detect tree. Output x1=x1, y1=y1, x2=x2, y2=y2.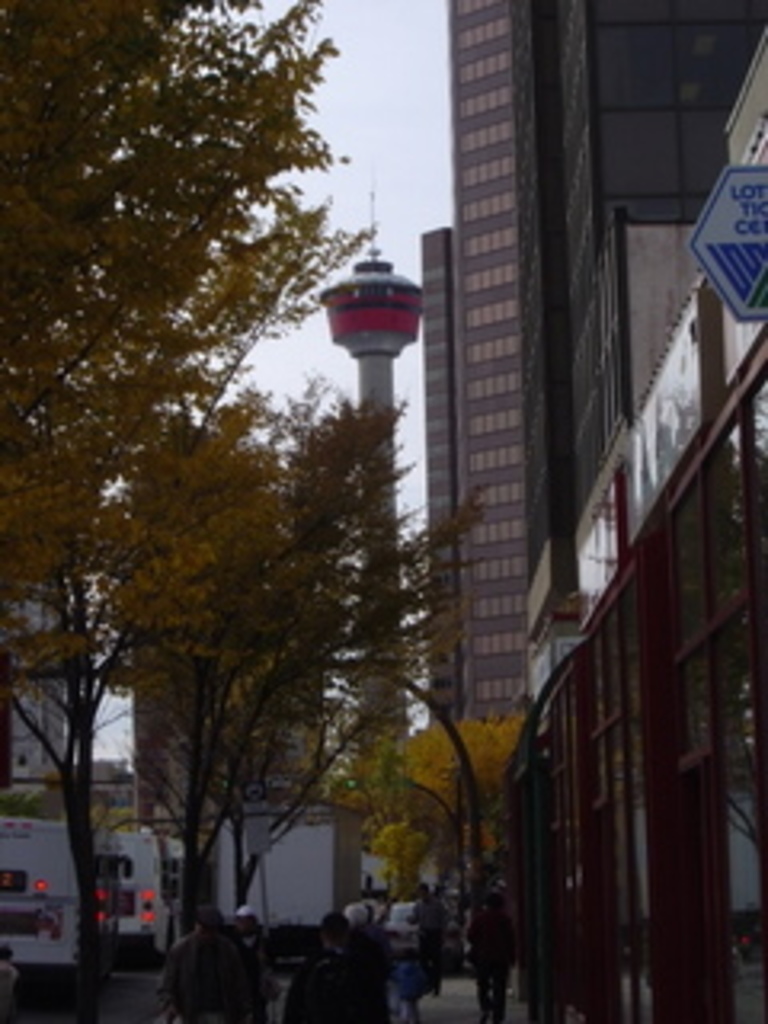
x1=182, y1=506, x2=435, y2=1005.
